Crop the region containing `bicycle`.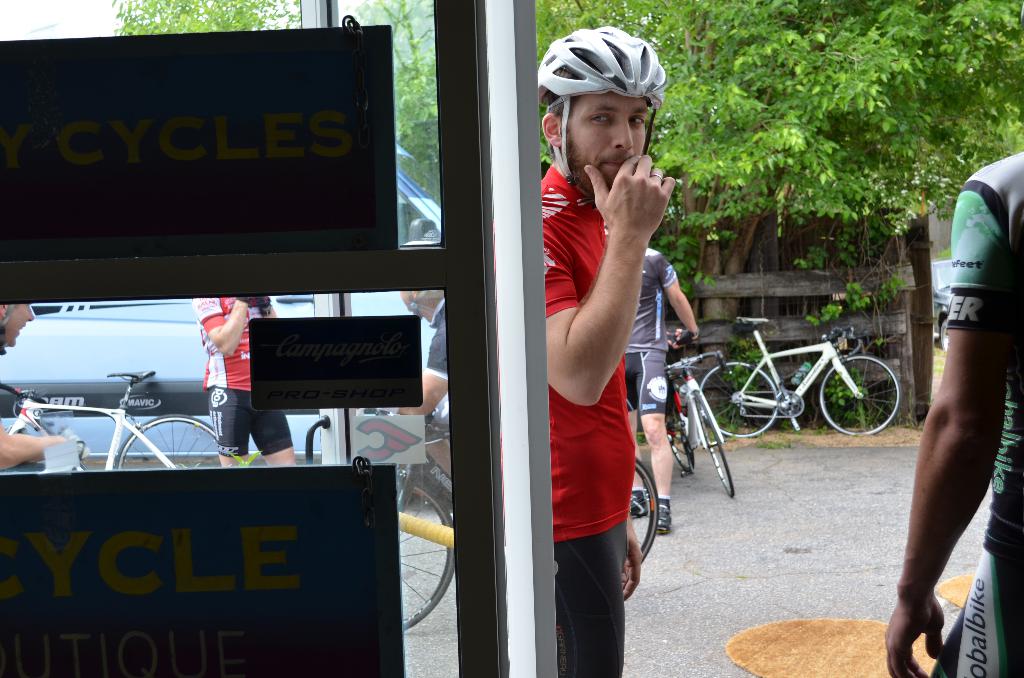
Crop region: {"x1": 362, "y1": 404, "x2": 659, "y2": 631}.
